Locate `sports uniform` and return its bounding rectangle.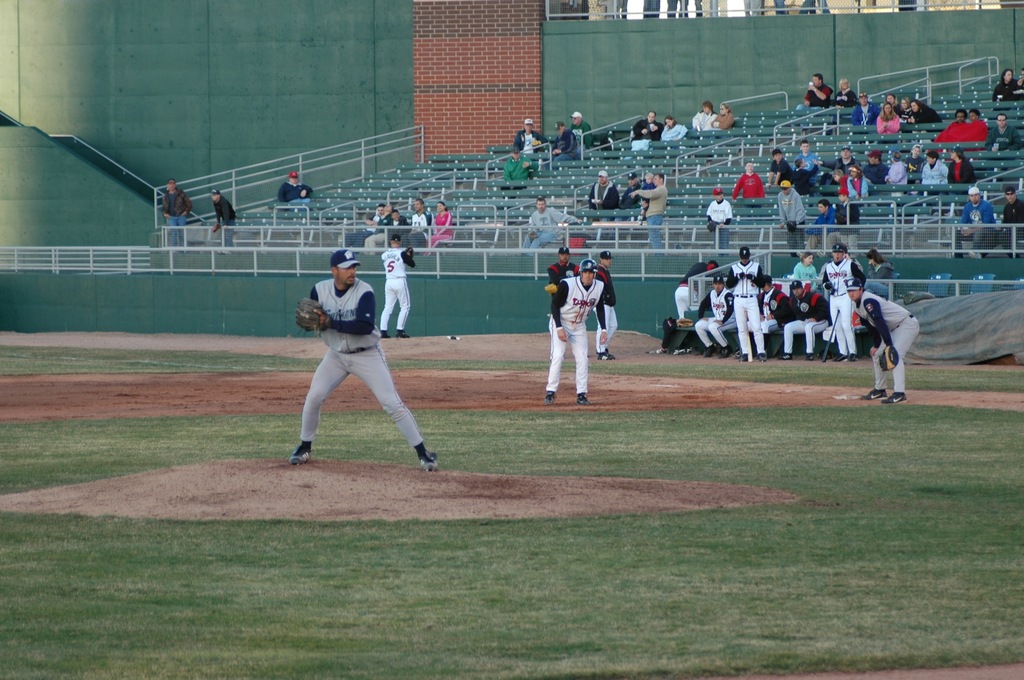
l=546, t=235, r=578, b=317.
